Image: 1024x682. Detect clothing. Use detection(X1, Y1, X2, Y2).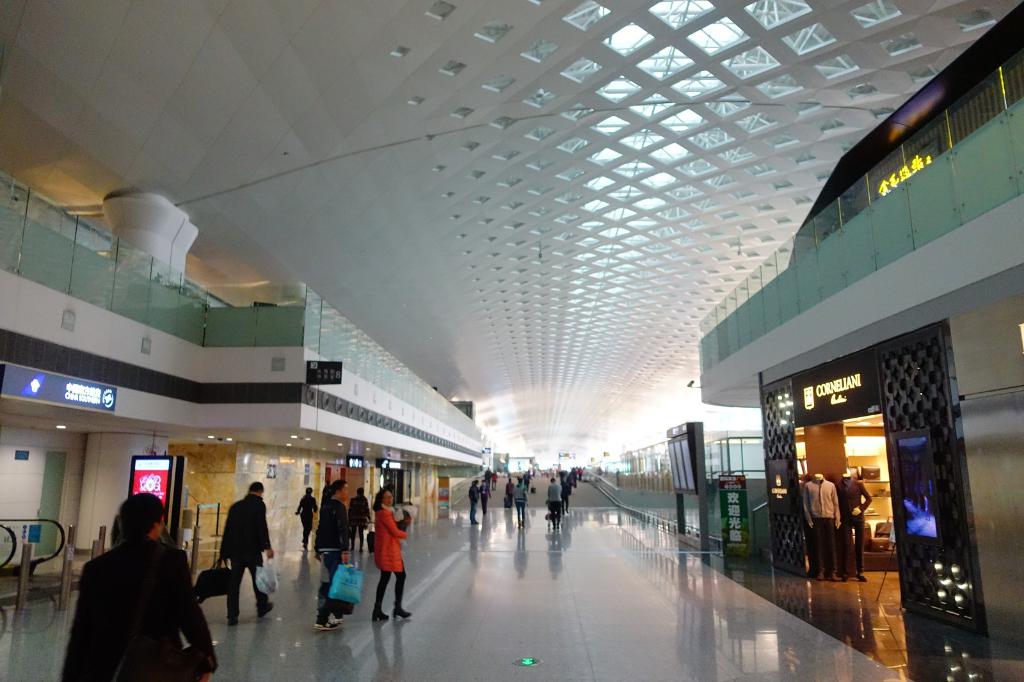
detection(216, 493, 273, 619).
